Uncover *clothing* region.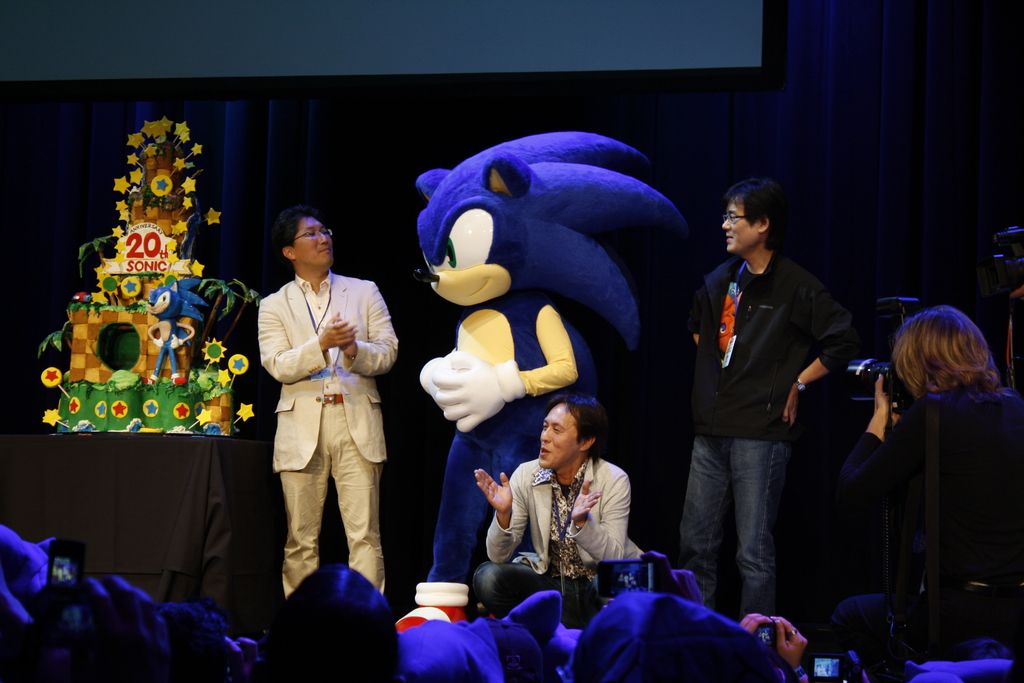
Uncovered: select_region(687, 245, 865, 630).
